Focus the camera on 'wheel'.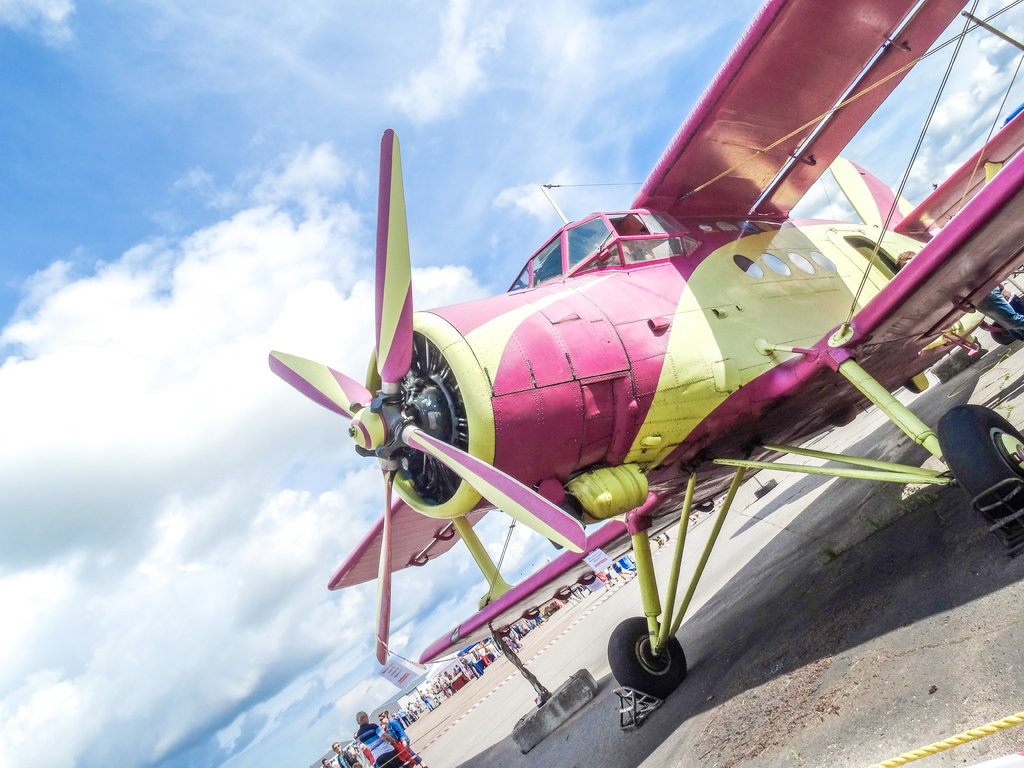
Focus region: detection(944, 409, 1013, 520).
